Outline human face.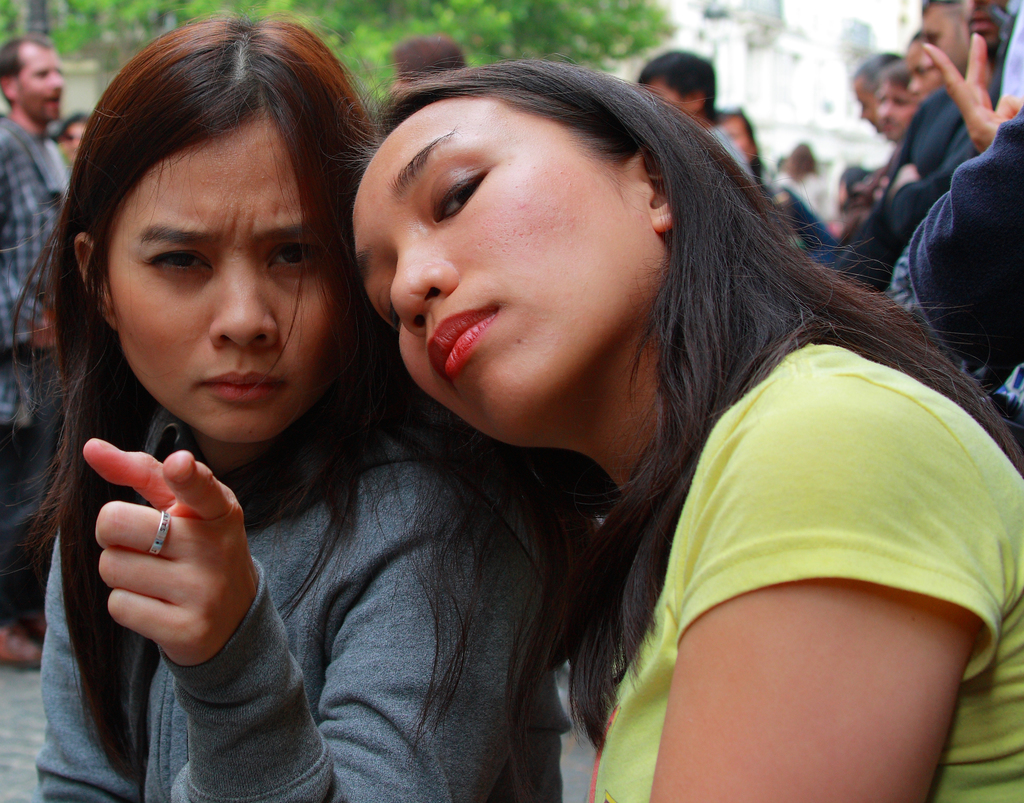
Outline: BBox(962, 0, 1012, 52).
